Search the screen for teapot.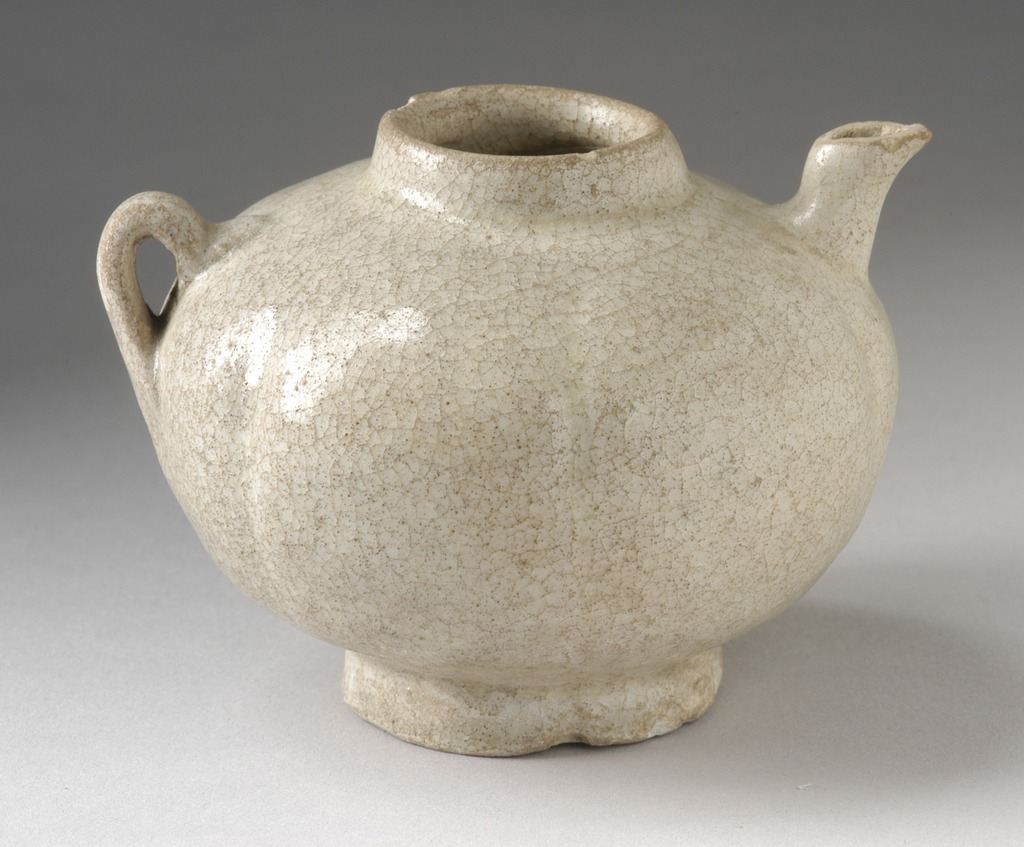
Found at detection(96, 80, 931, 761).
